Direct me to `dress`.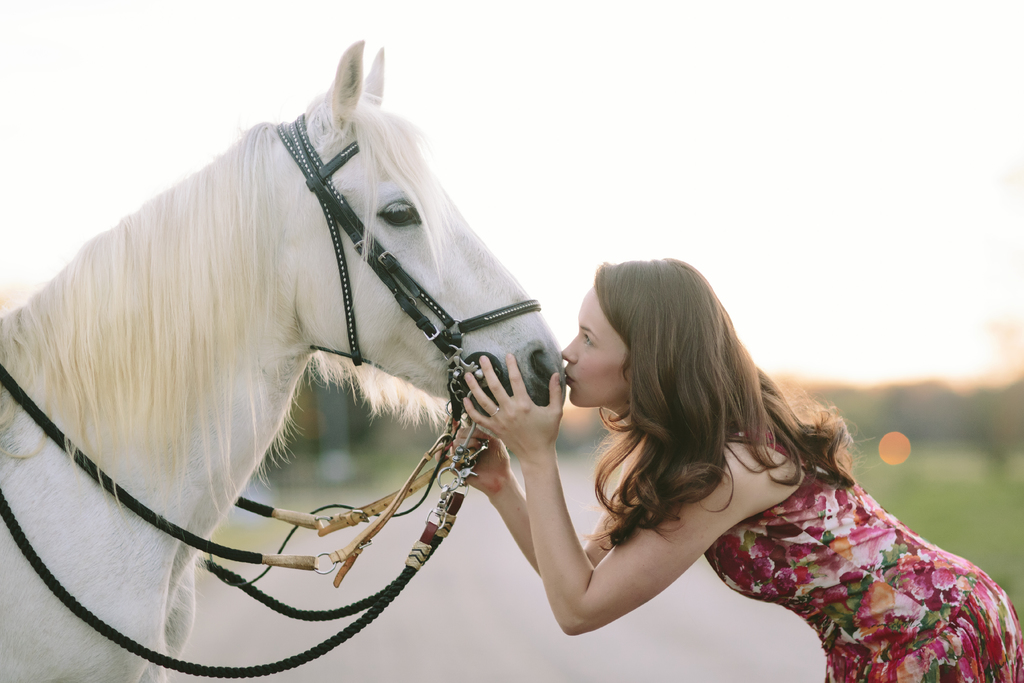
Direction: (705, 427, 1023, 682).
